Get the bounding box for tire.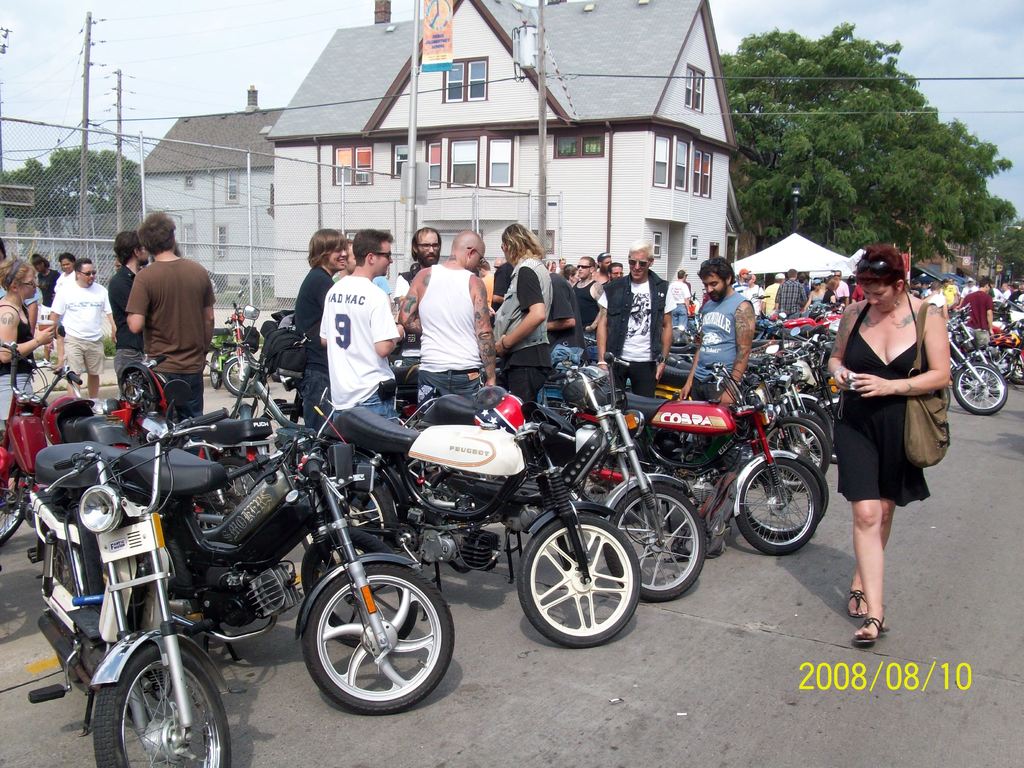
[left=996, top=344, right=1021, bottom=385].
